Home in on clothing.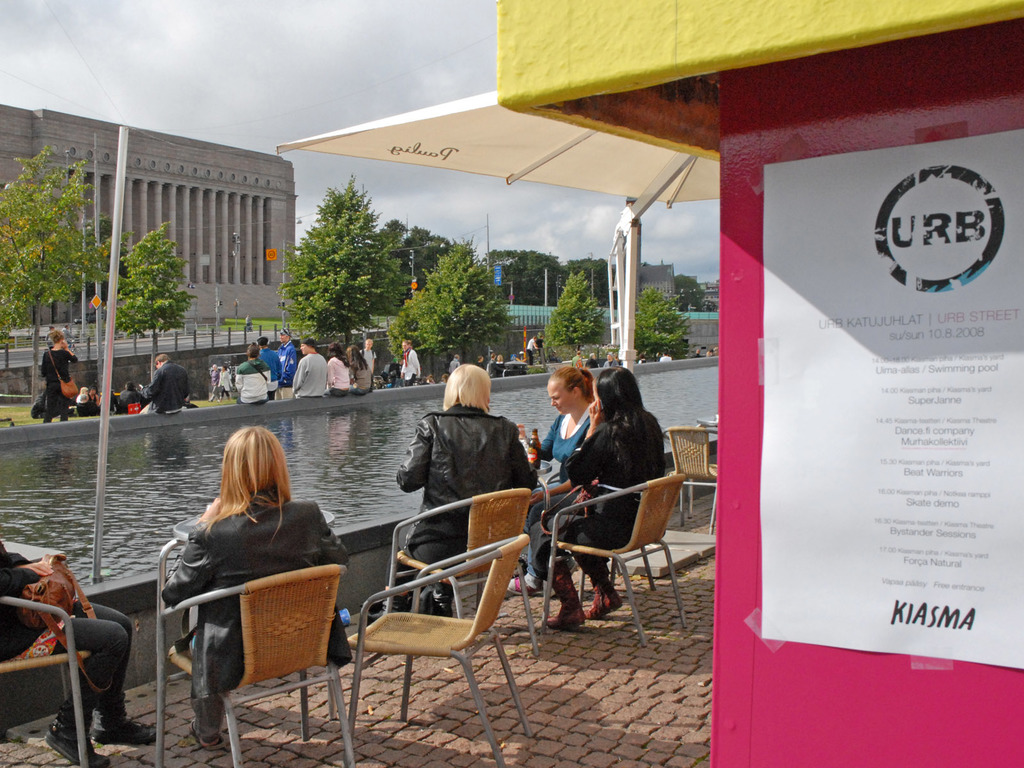
Homed in at BBox(403, 342, 429, 385).
